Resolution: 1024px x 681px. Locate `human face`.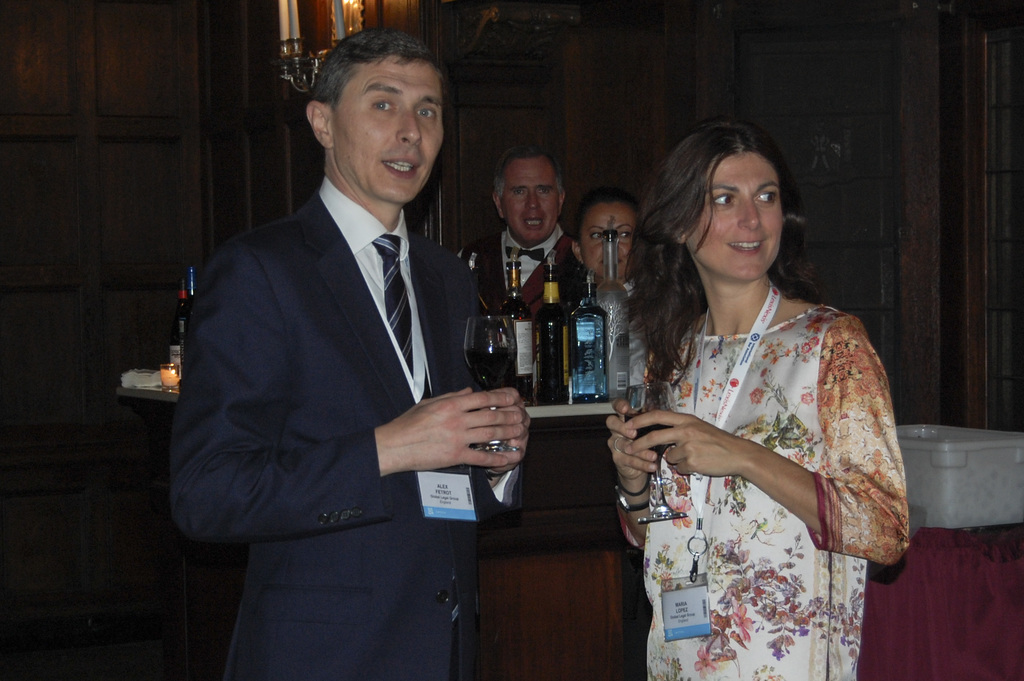
x1=332, y1=50, x2=446, y2=208.
